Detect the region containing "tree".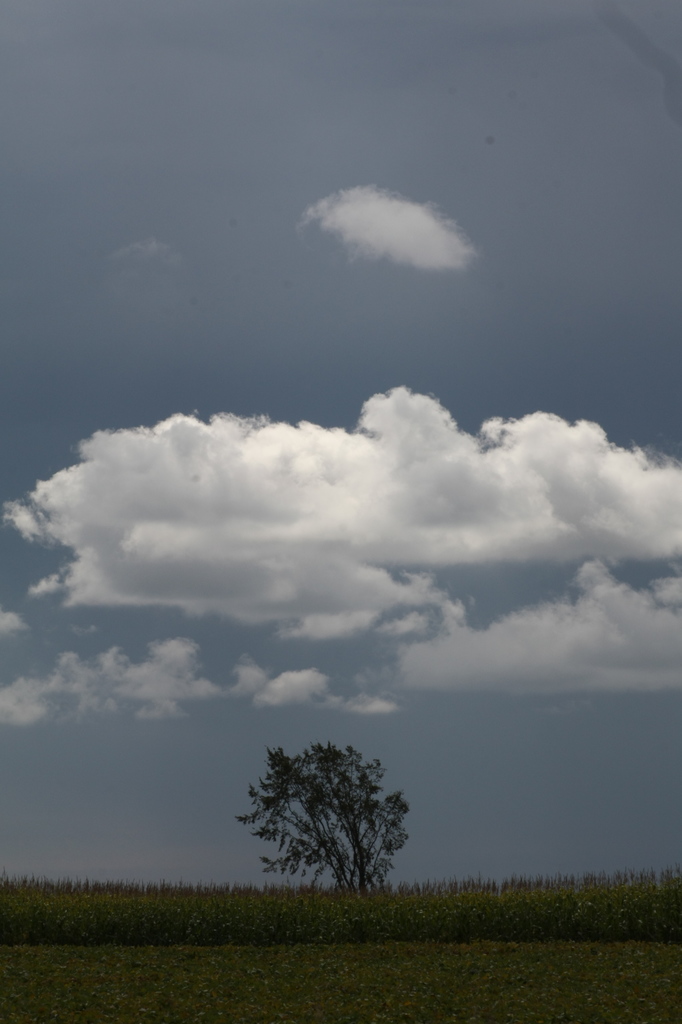
(left=239, top=730, right=412, bottom=907).
